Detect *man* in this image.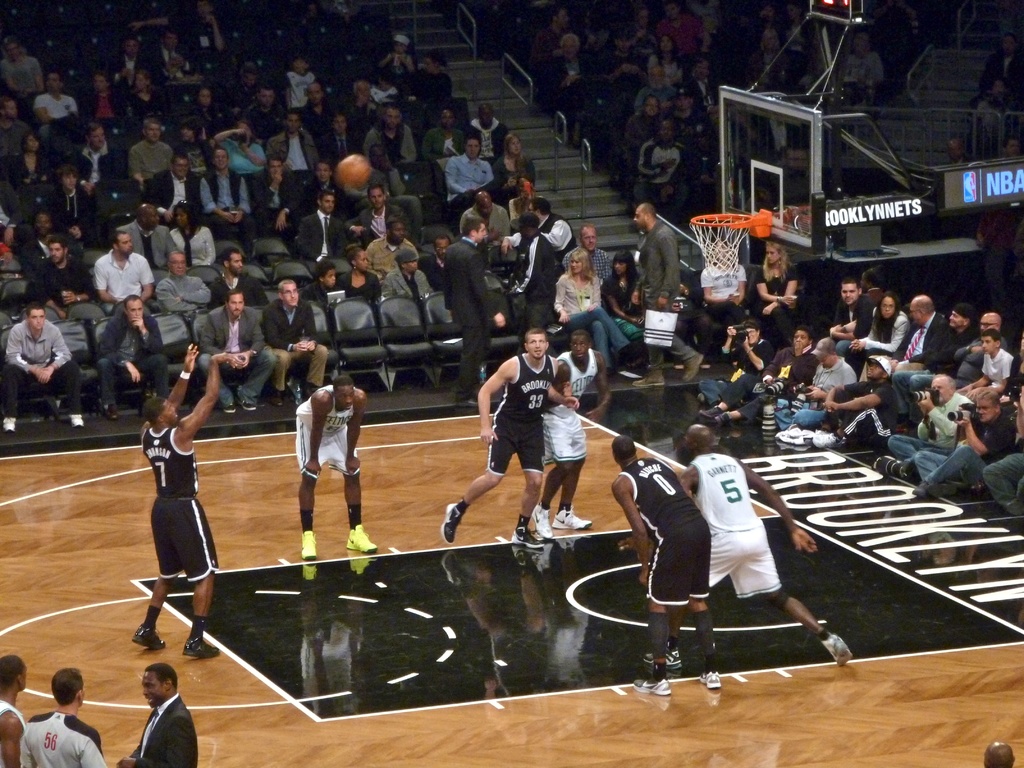
Detection: x1=455 y1=189 x2=516 y2=250.
